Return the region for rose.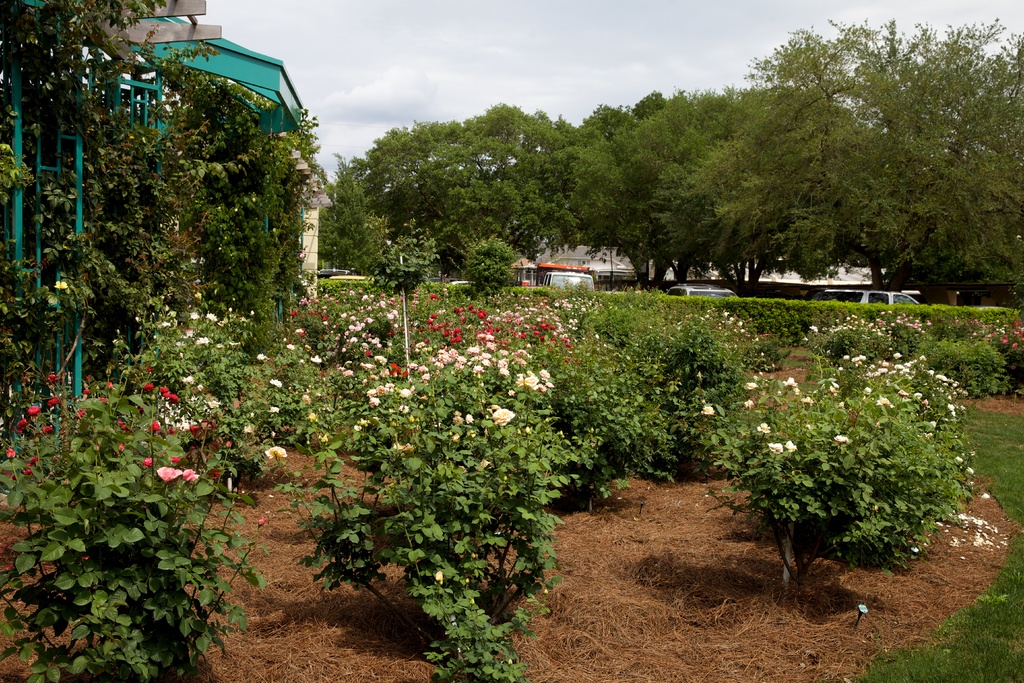
region(156, 465, 182, 482).
